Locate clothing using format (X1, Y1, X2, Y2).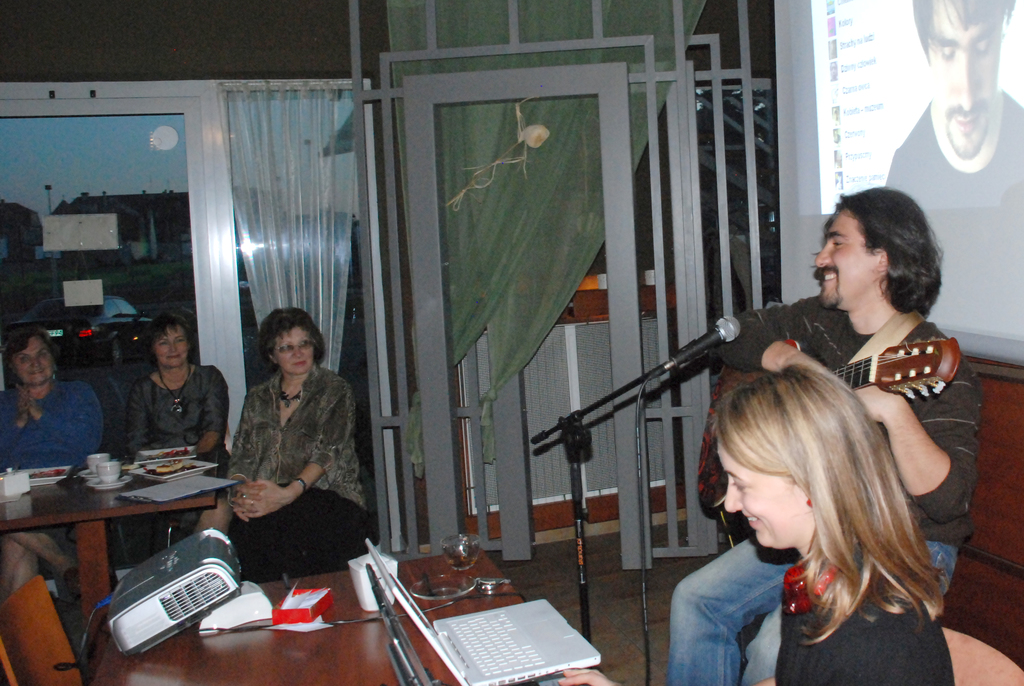
(114, 365, 227, 571).
